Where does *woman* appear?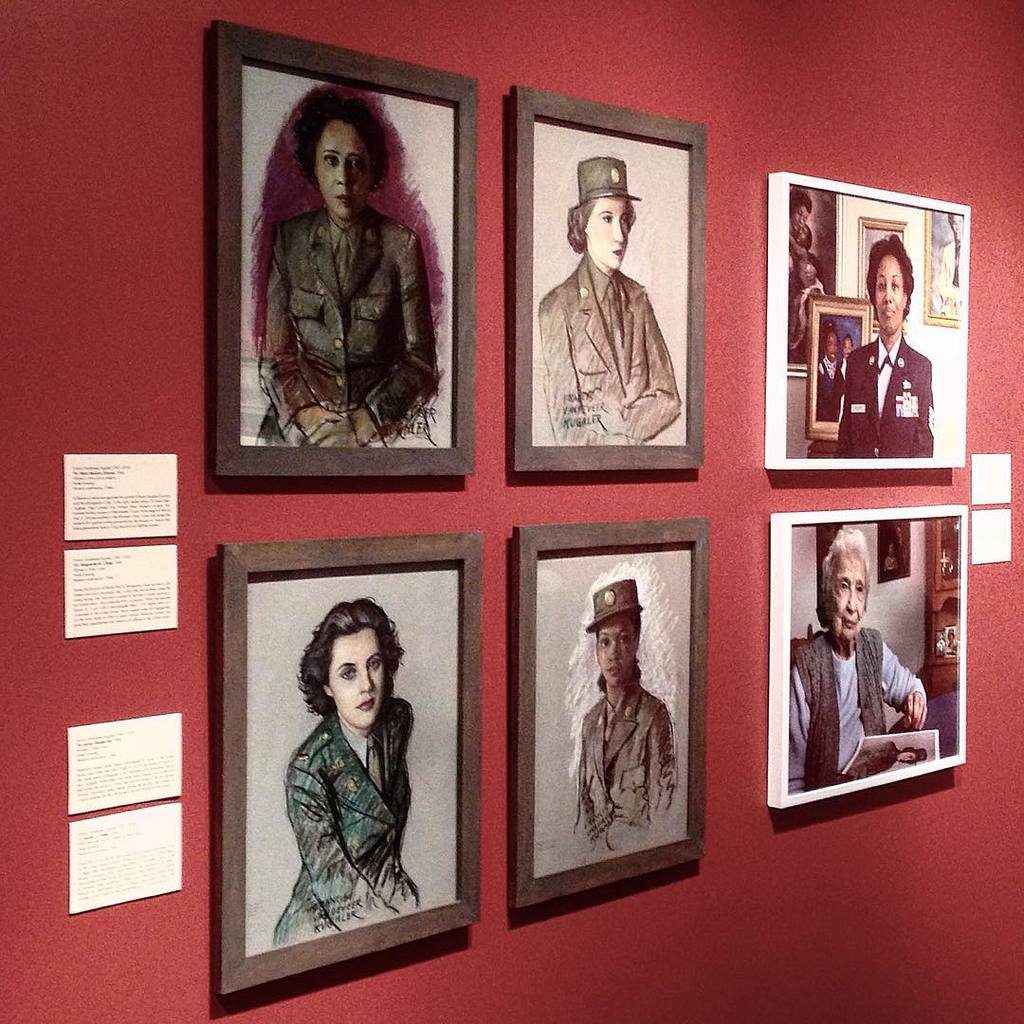
Appears at l=250, t=574, r=452, b=942.
